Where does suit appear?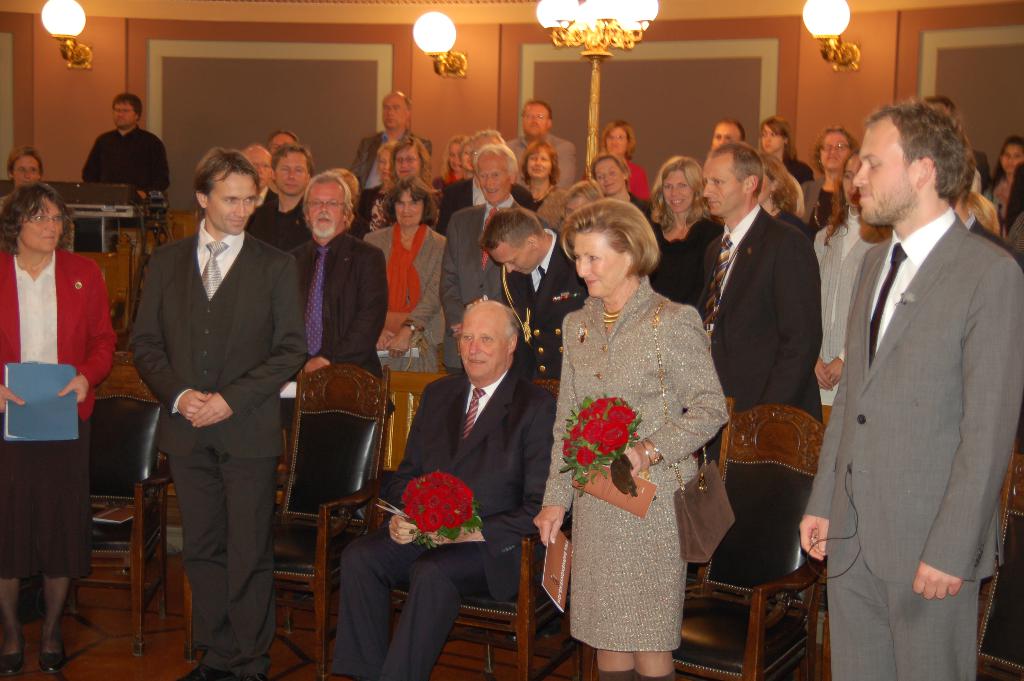
Appears at {"left": 504, "top": 134, "right": 577, "bottom": 194}.
